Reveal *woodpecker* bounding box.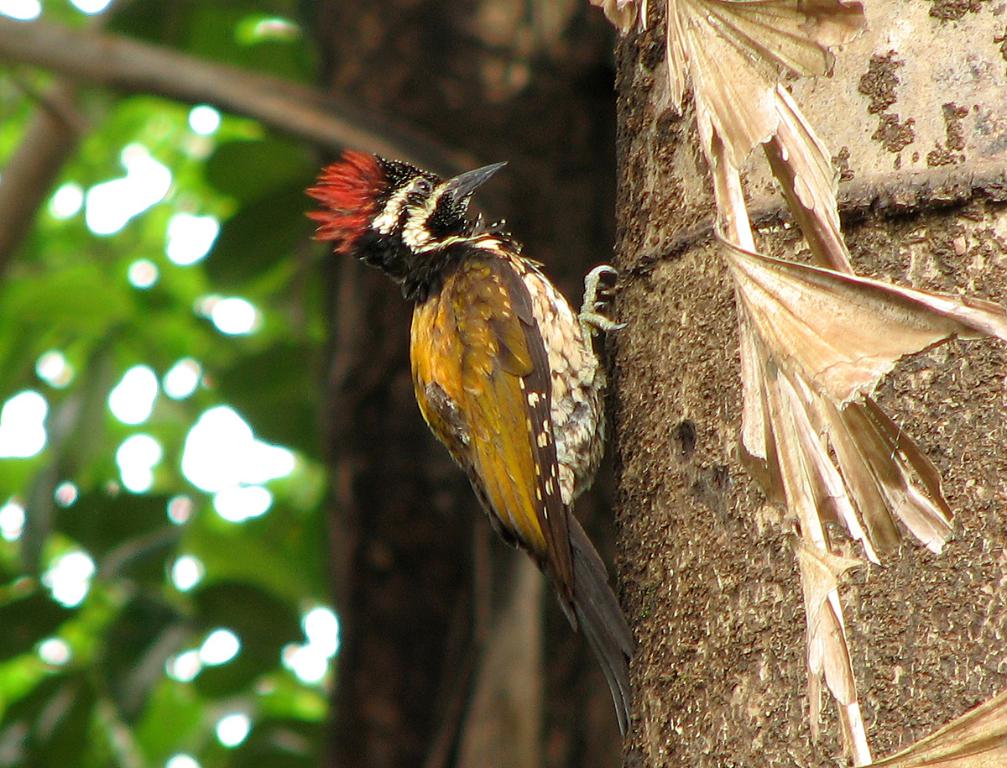
Revealed: locate(303, 145, 629, 744).
